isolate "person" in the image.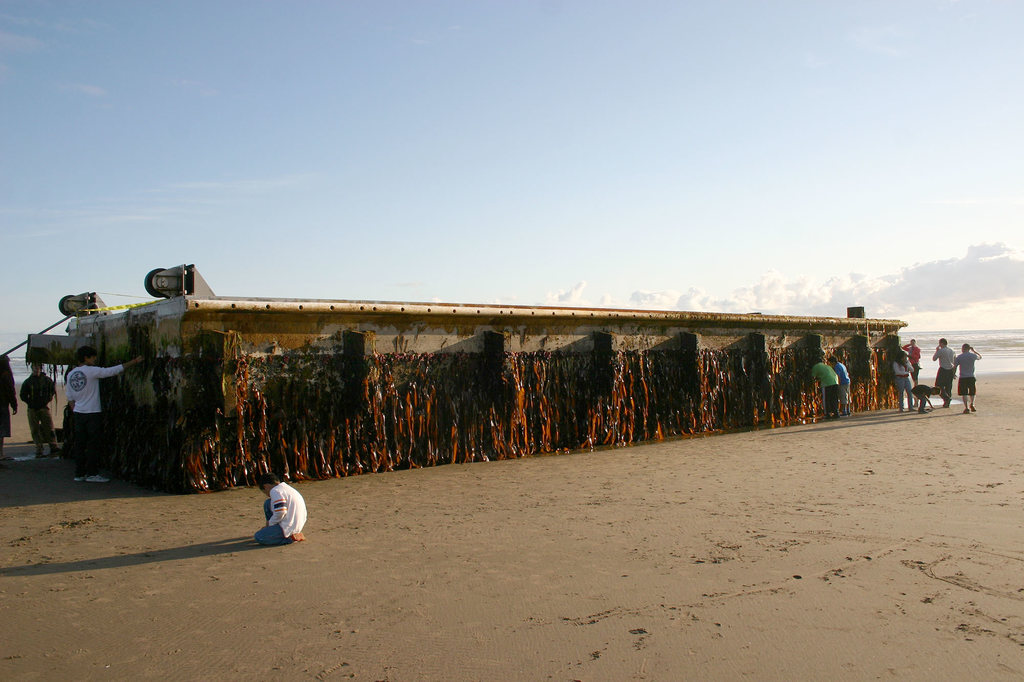
Isolated region: (827, 351, 853, 415).
